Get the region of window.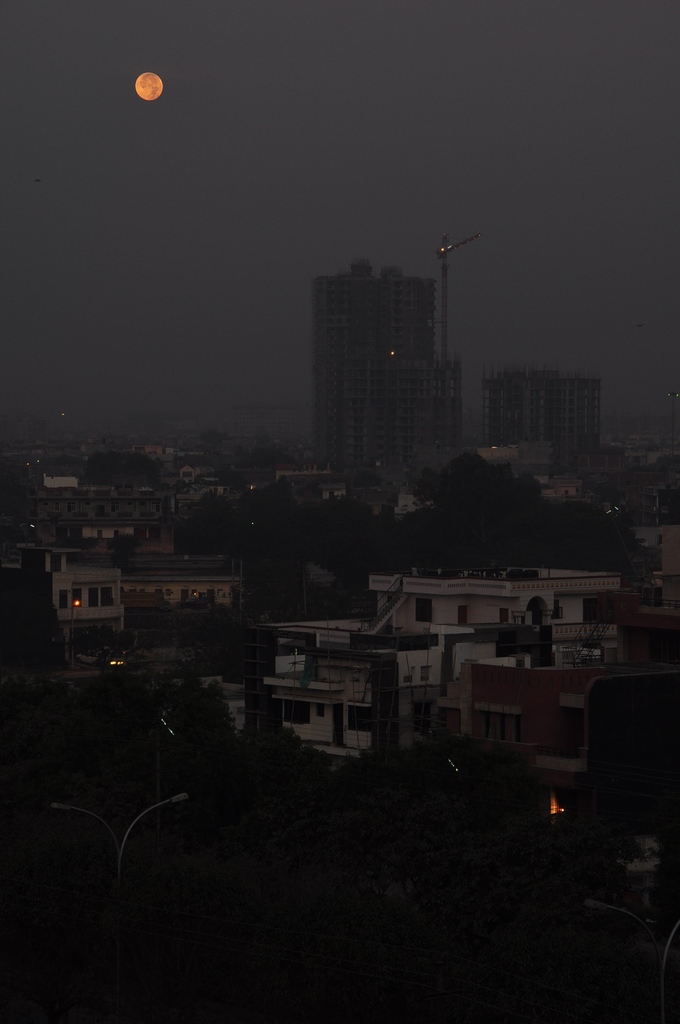
284,705,311,724.
